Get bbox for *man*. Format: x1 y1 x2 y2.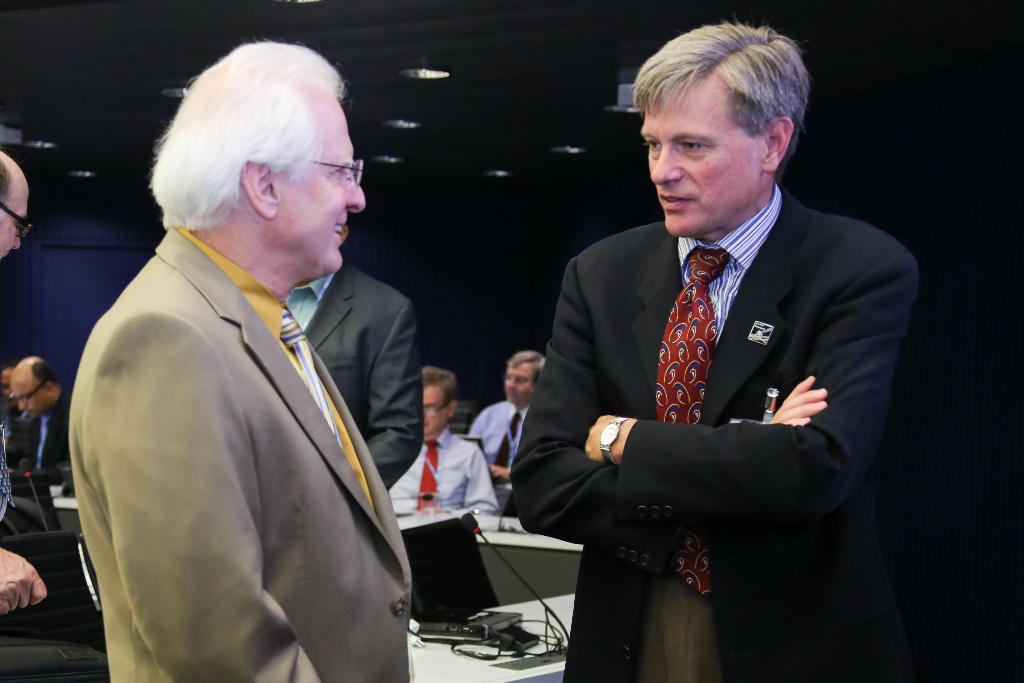
282 226 424 487.
